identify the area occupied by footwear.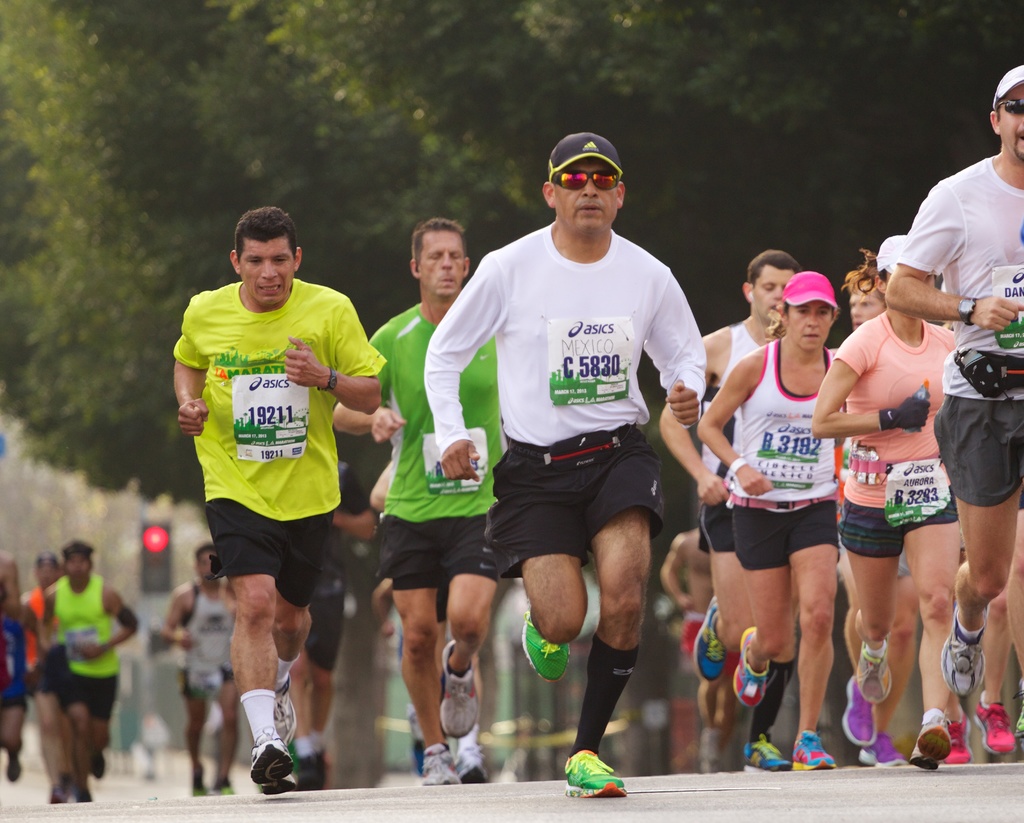
Area: (left=691, top=594, right=723, bottom=681).
